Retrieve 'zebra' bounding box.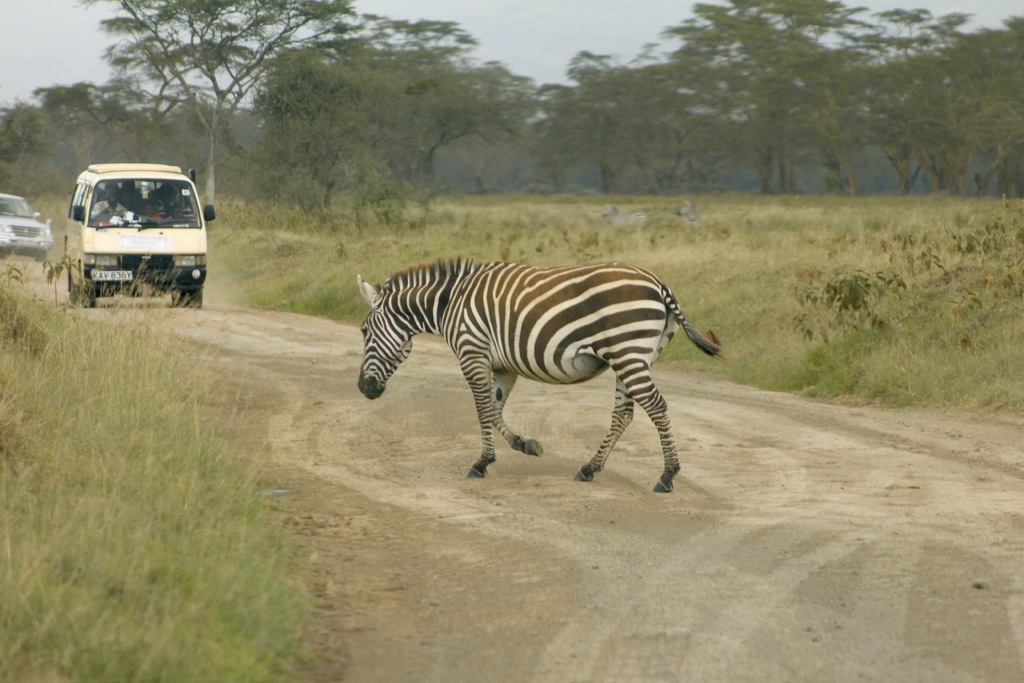
Bounding box: Rect(355, 252, 729, 493).
